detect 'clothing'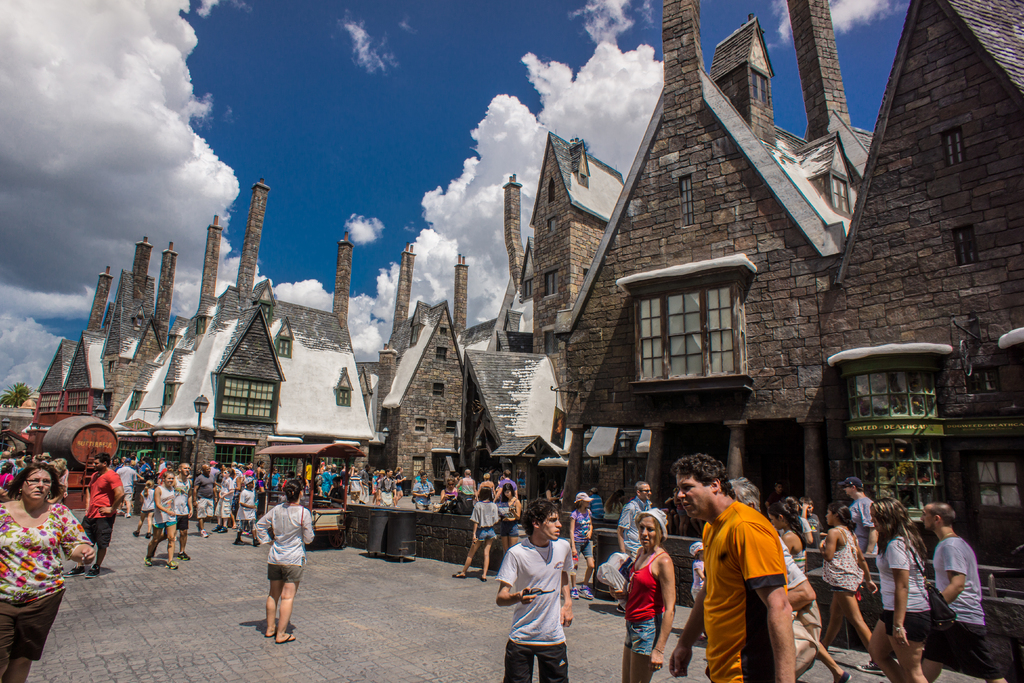
677:509:686:522
